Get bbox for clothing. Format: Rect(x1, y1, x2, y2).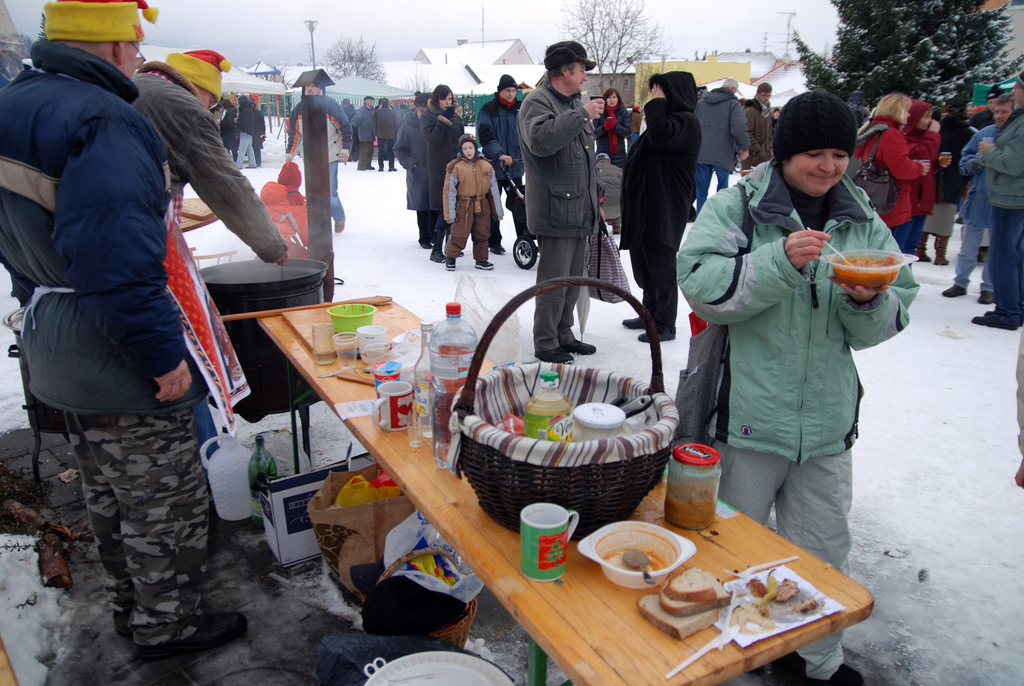
Rect(379, 102, 395, 166).
